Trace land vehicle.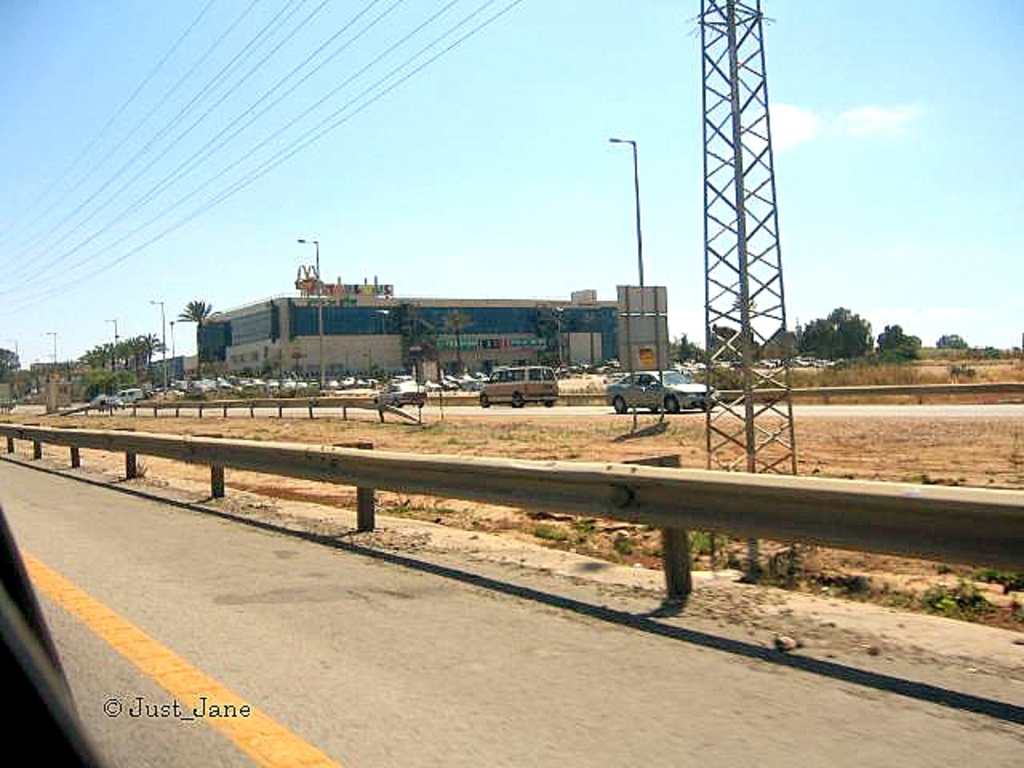
Traced to <box>374,382,427,408</box>.
